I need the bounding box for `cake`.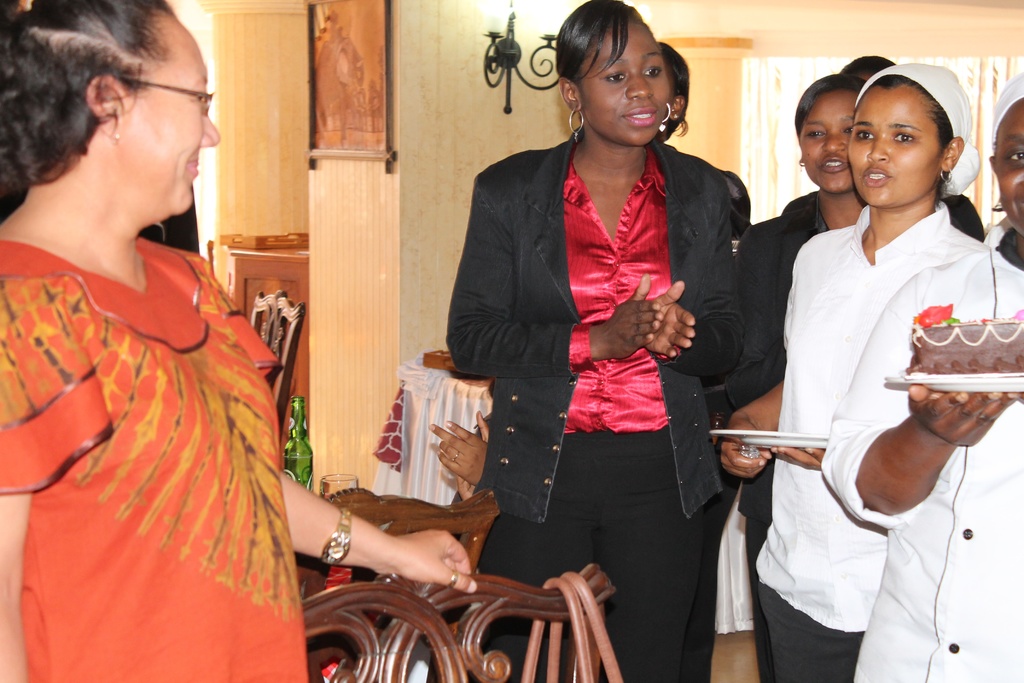
Here it is: 902,304,1023,374.
